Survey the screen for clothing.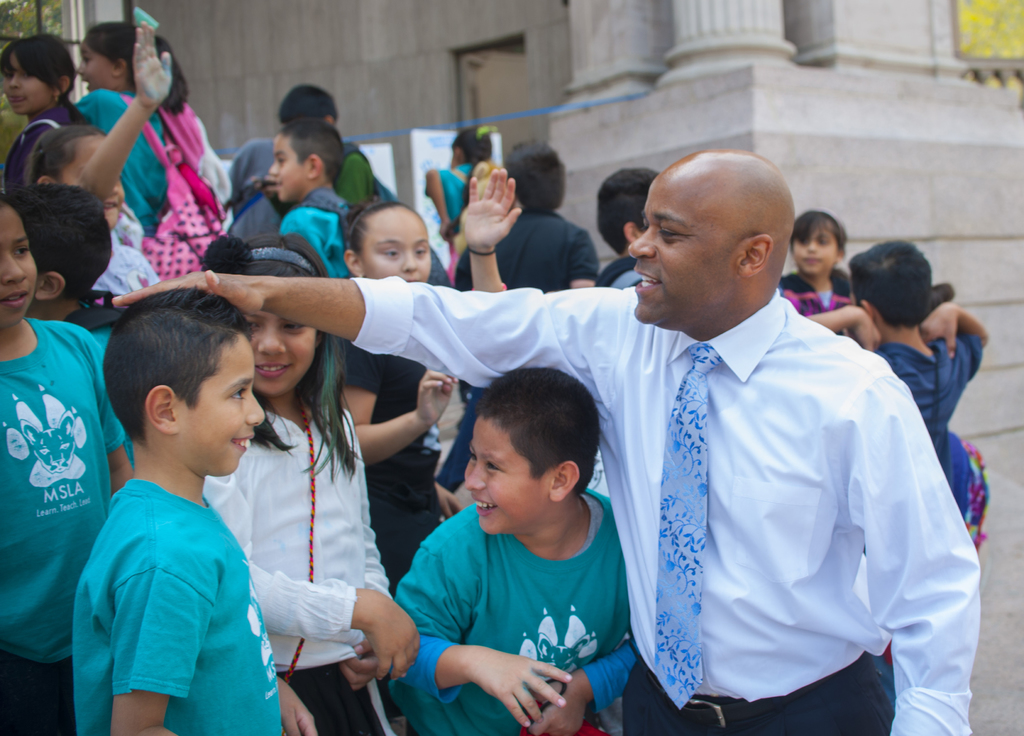
Survey found: box=[325, 337, 444, 596].
